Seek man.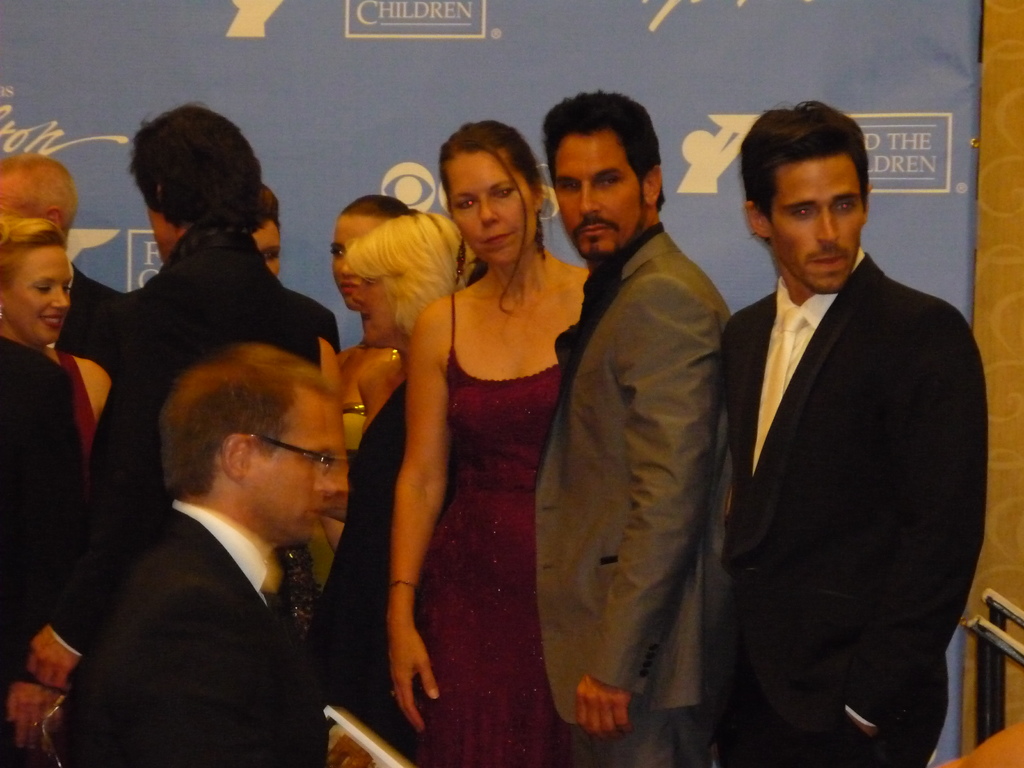
bbox=[535, 87, 731, 767].
